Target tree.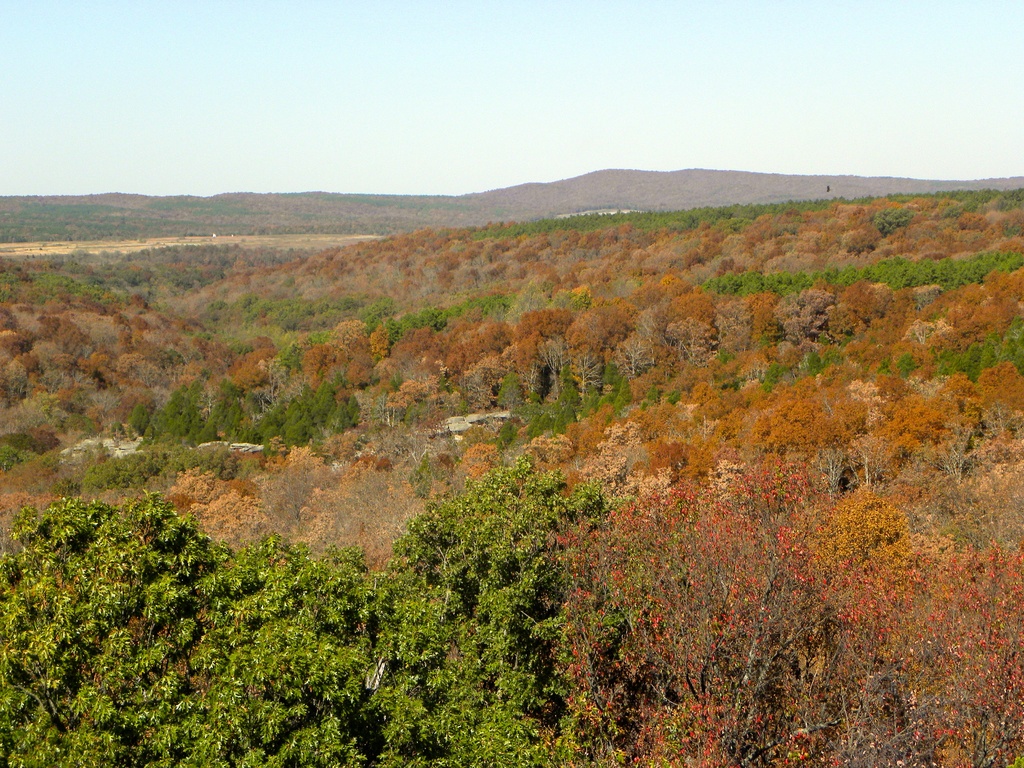
Target region: box=[541, 458, 1023, 767].
